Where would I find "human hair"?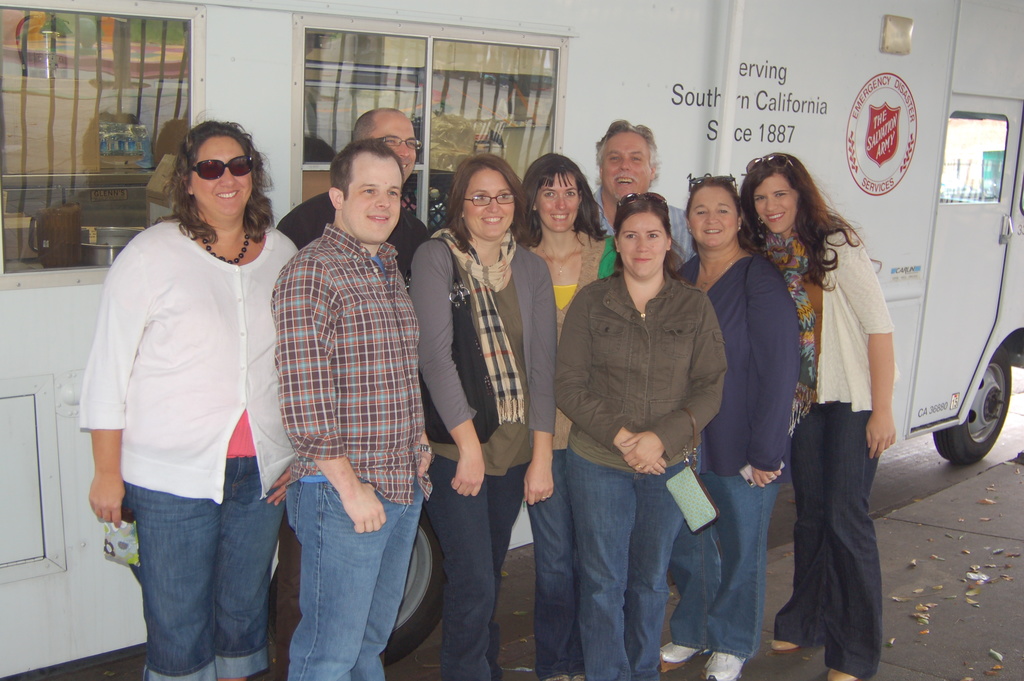
At (x1=682, y1=177, x2=745, y2=252).
